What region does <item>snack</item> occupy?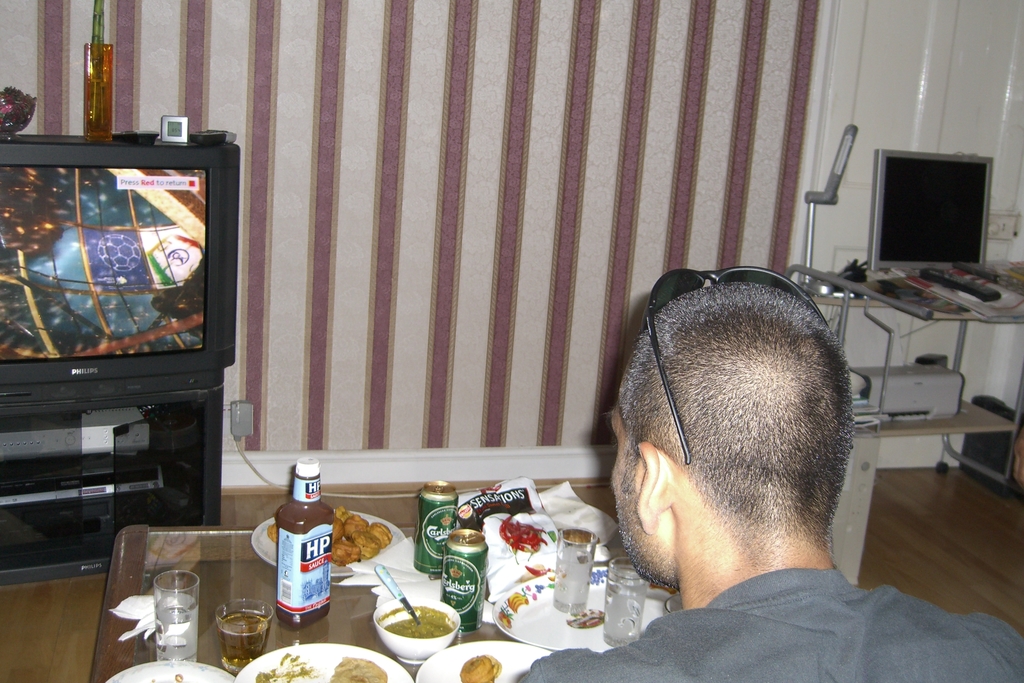
l=330, t=659, r=387, b=682.
